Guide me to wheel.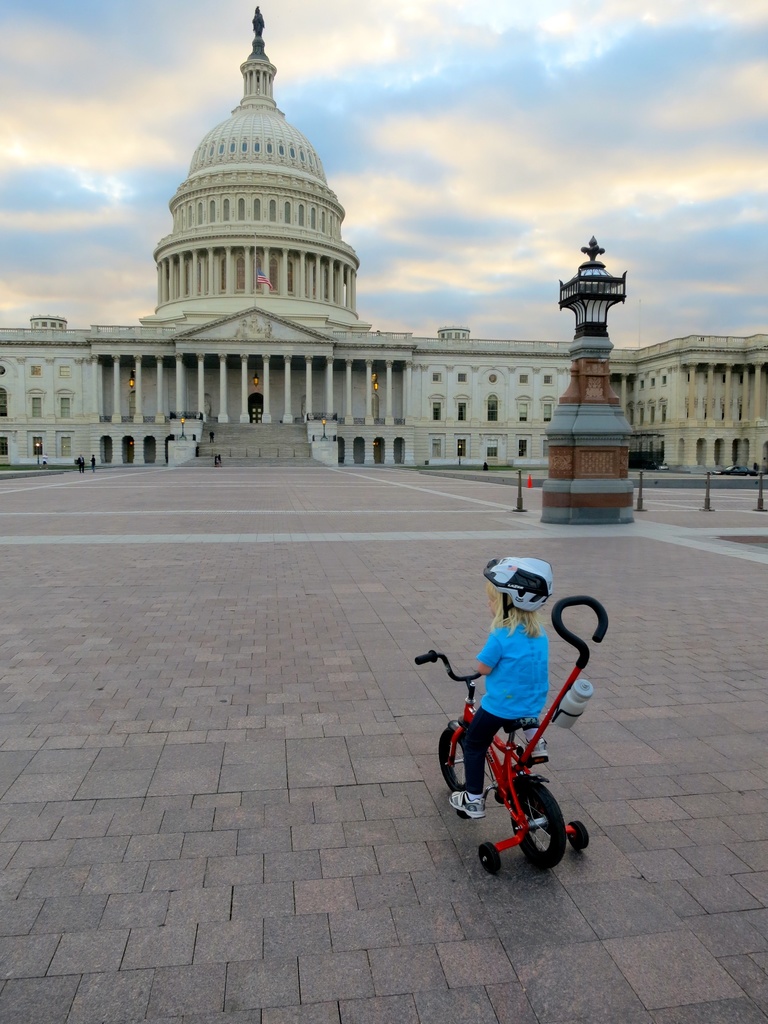
Guidance: rect(571, 822, 589, 850).
